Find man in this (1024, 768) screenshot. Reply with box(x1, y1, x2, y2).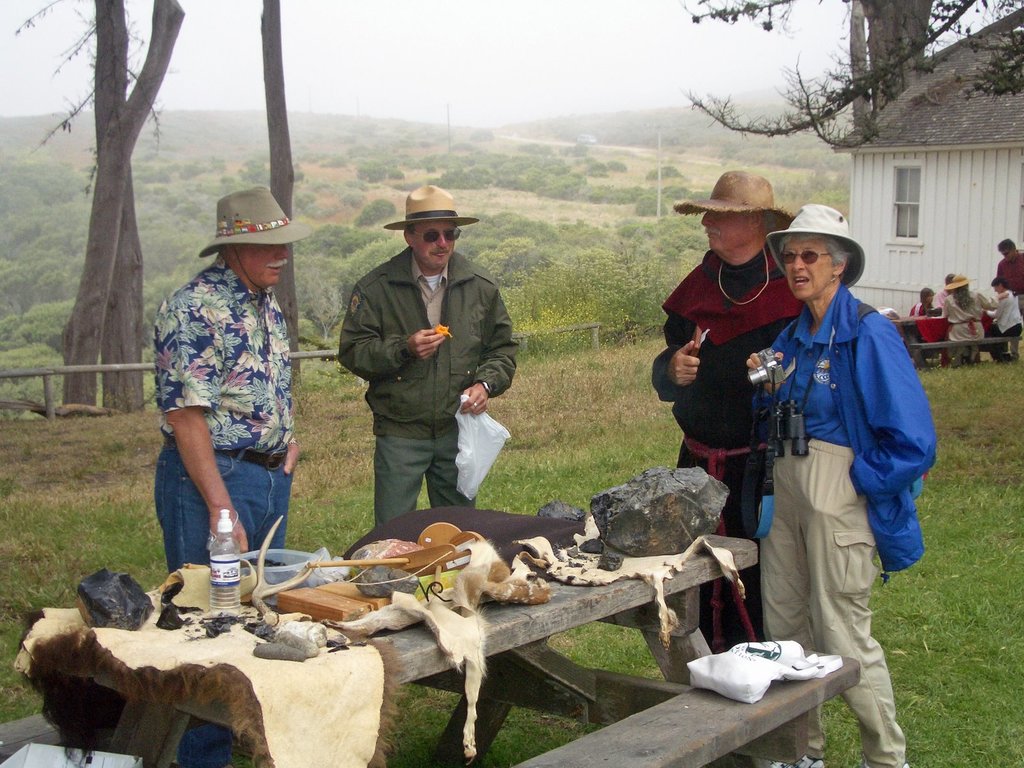
box(935, 274, 955, 312).
